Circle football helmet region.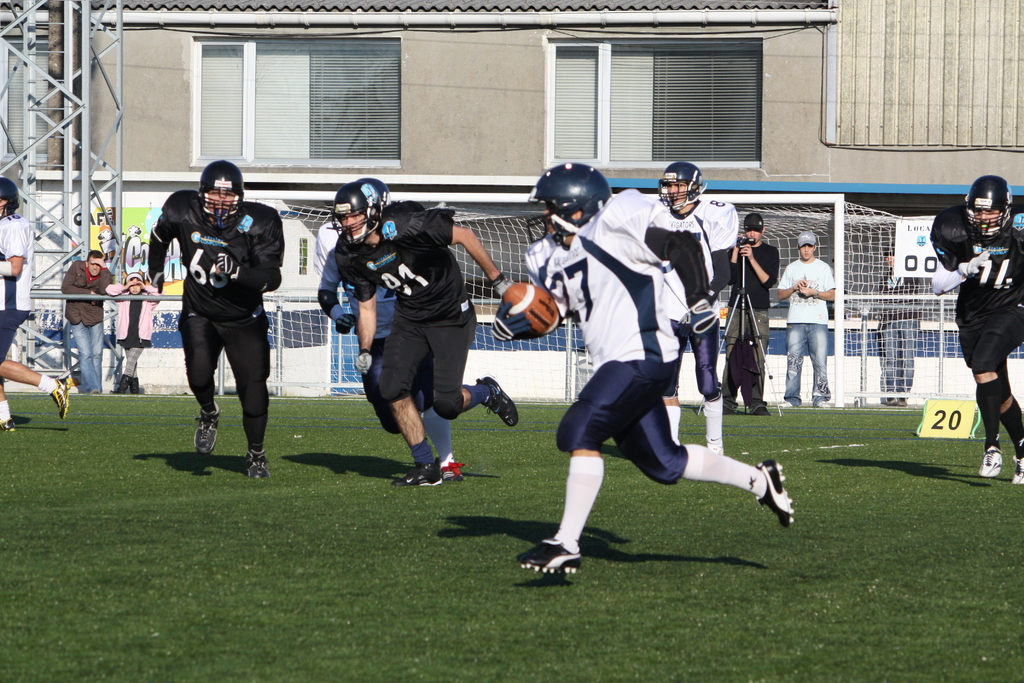
Region: (x1=656, y1=160, x2=712, y2=207).
